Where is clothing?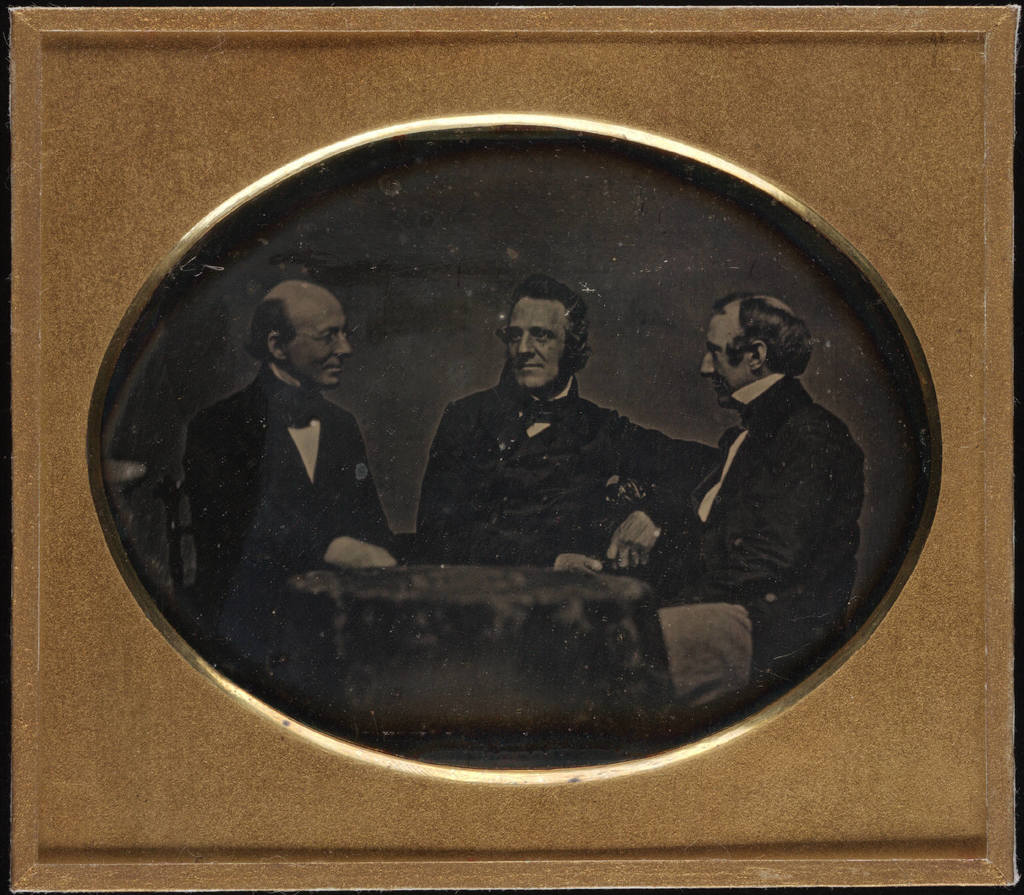
bbox=(174, 329, 847, 703).
